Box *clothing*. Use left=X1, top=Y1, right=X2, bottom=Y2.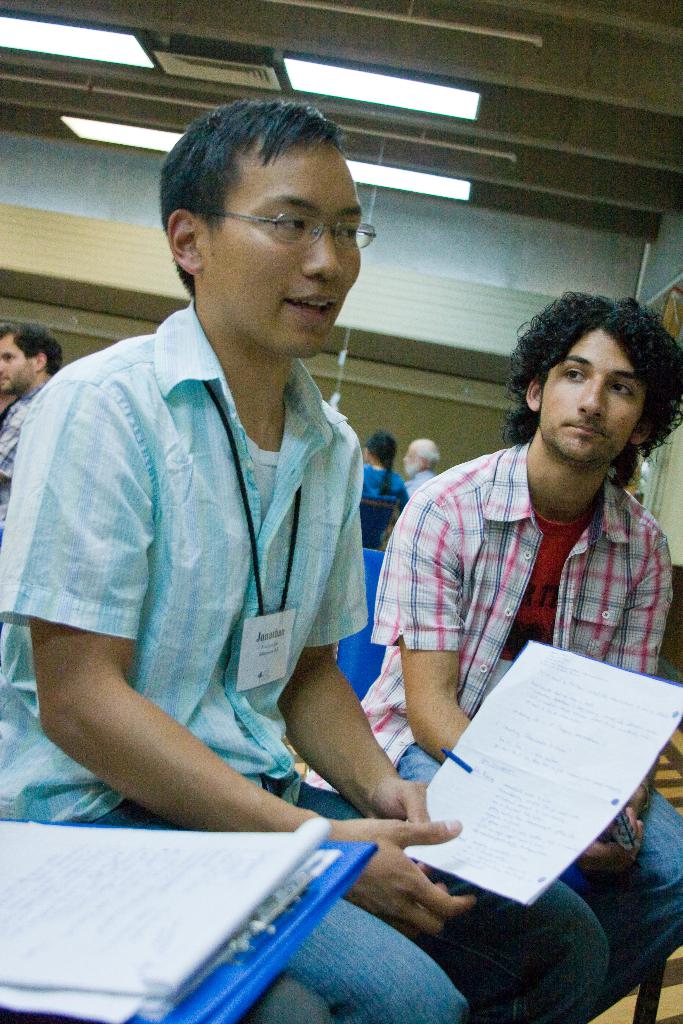
left=0, top=381, right=54, bottom=519.
